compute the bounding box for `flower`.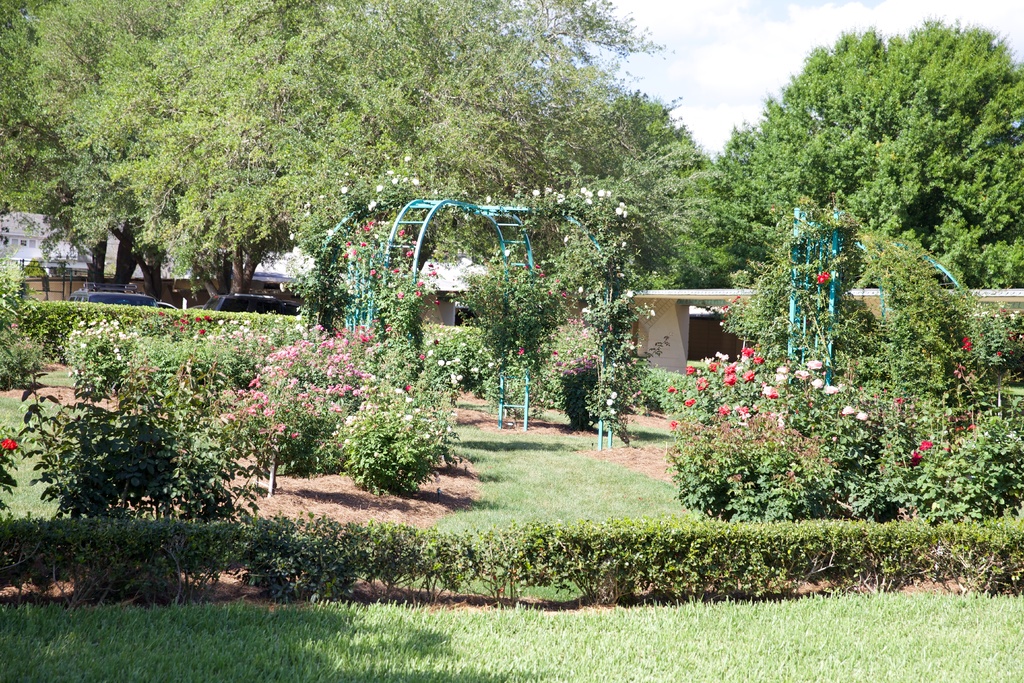
(563,233,568,242).
